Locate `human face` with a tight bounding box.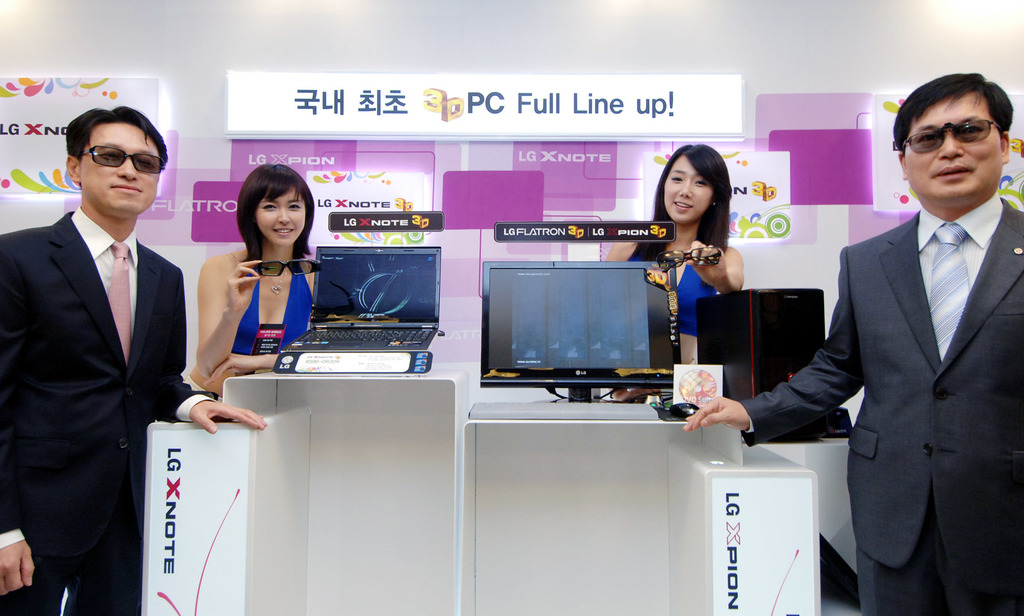
(899, 90, 1009, 206).
